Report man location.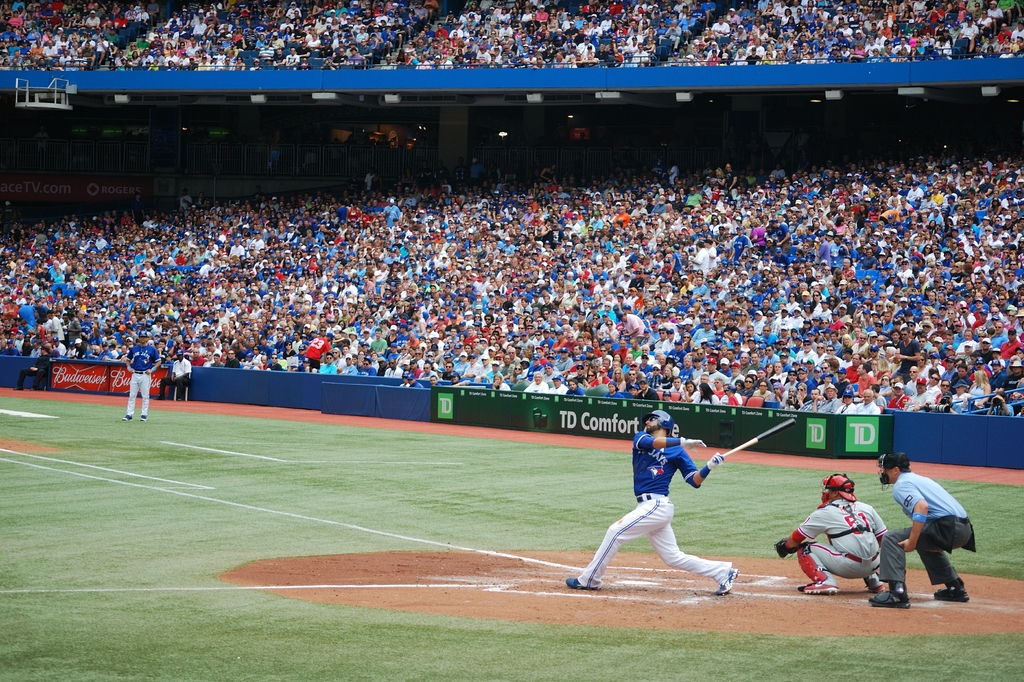
Report: {"left": 476, "top": 44, "right": 490, "bottom": 63}.
